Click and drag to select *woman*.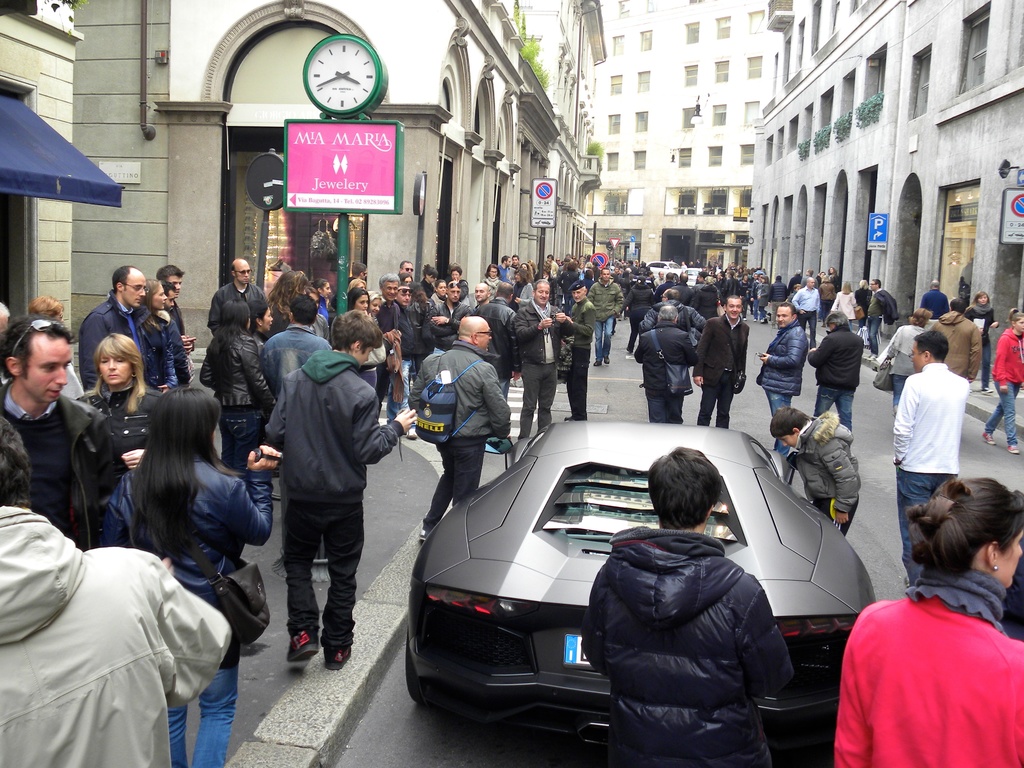
Selection: region(832, 282, 868, 325).
